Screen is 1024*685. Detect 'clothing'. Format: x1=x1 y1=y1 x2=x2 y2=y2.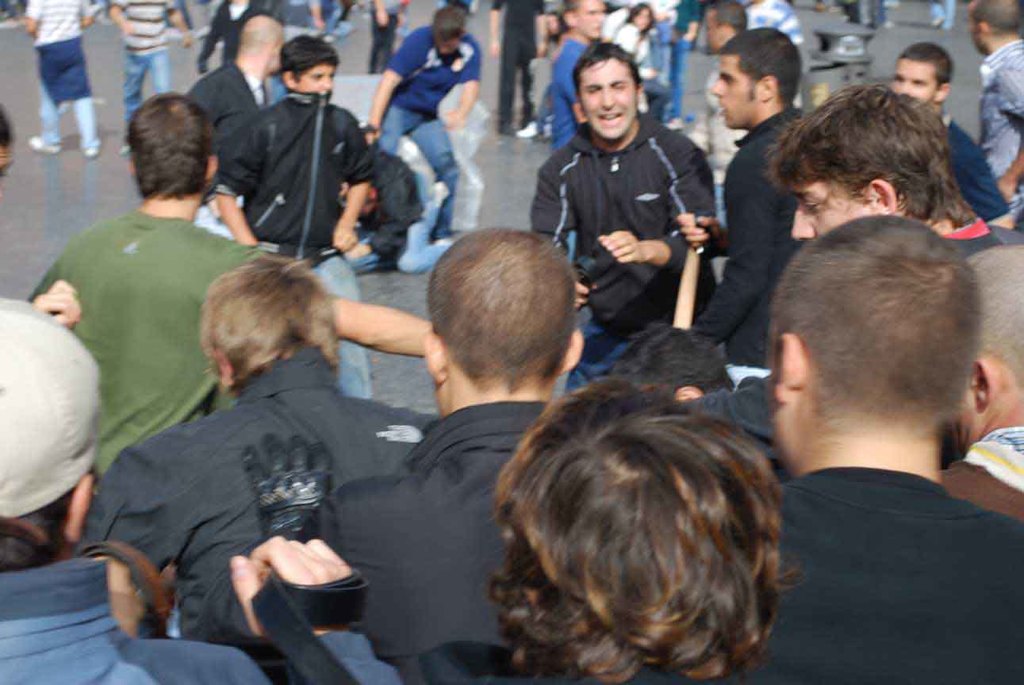
x1=370 y1=24 x2=480 y2=232.
